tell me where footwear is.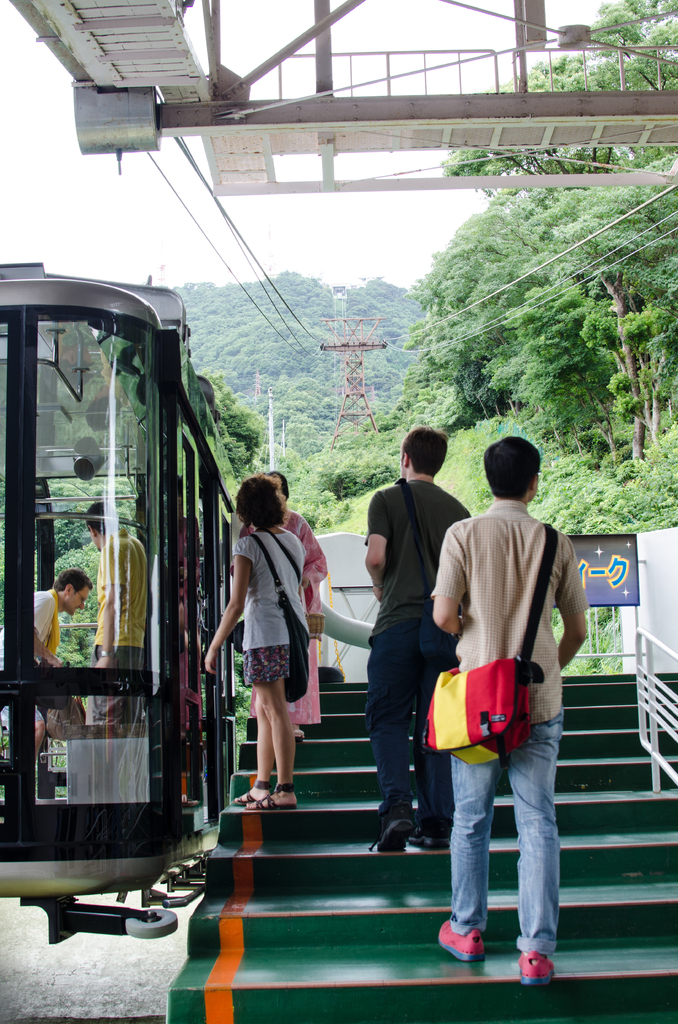
footwear is at {"x1": 409, "y1": 829, "x2": 444, "y2": 855}.
